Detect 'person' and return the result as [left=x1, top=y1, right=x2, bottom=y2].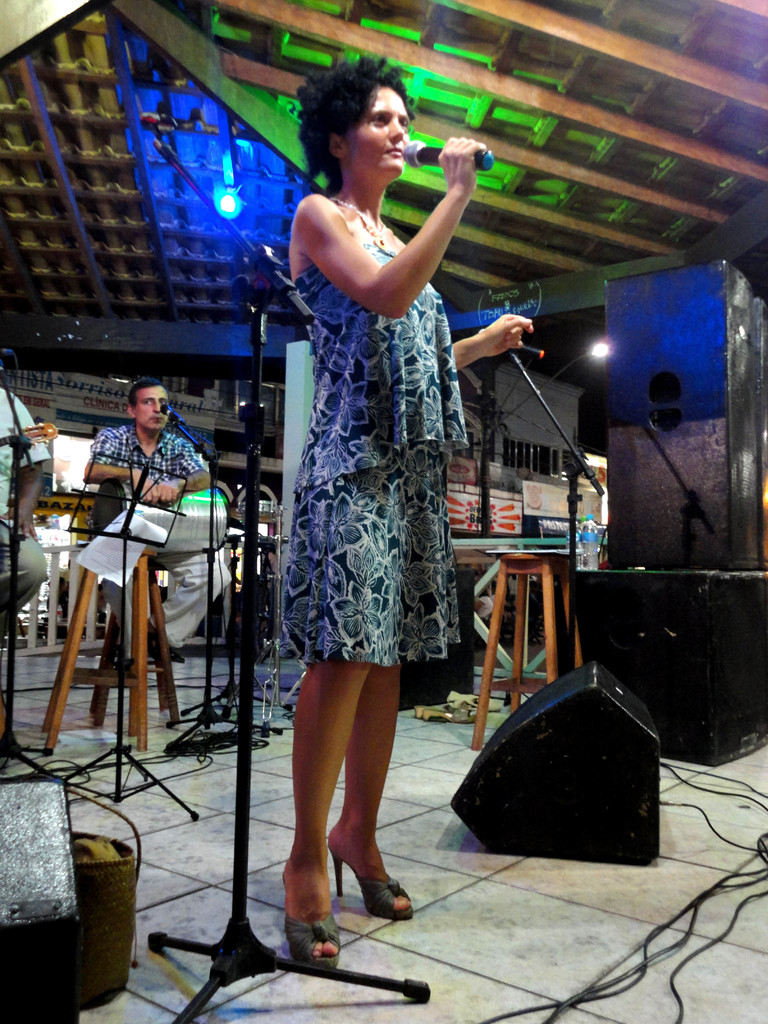
[left=285, top=54, right=534, bottom=965].
